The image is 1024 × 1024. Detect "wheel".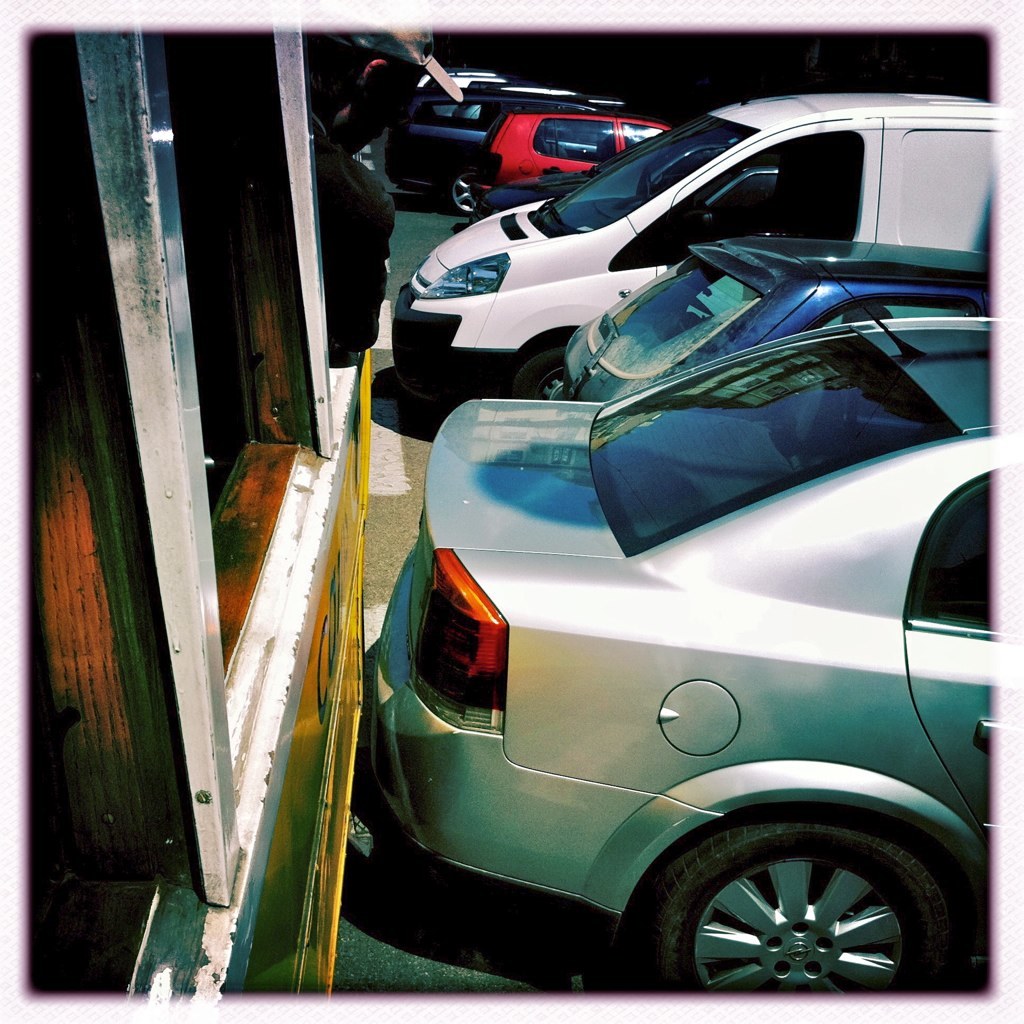
Detection: (x1=451, y1=161, x2=488, y2=217).
